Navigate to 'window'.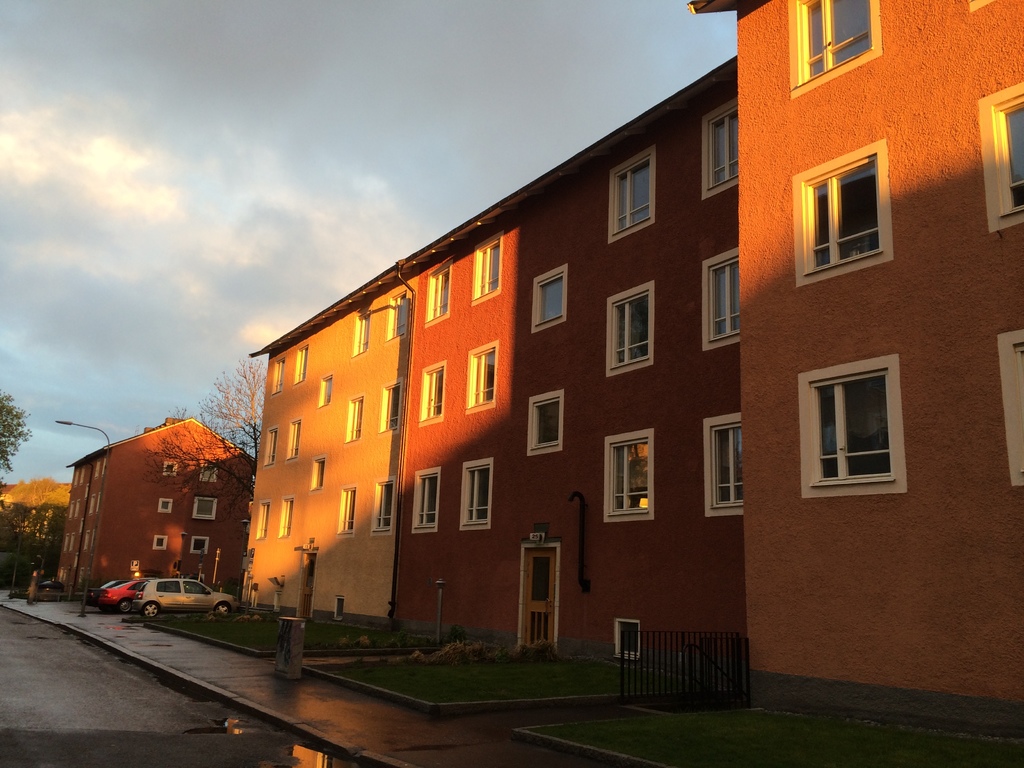
Navigation target: 344, 396, 363, 440.
